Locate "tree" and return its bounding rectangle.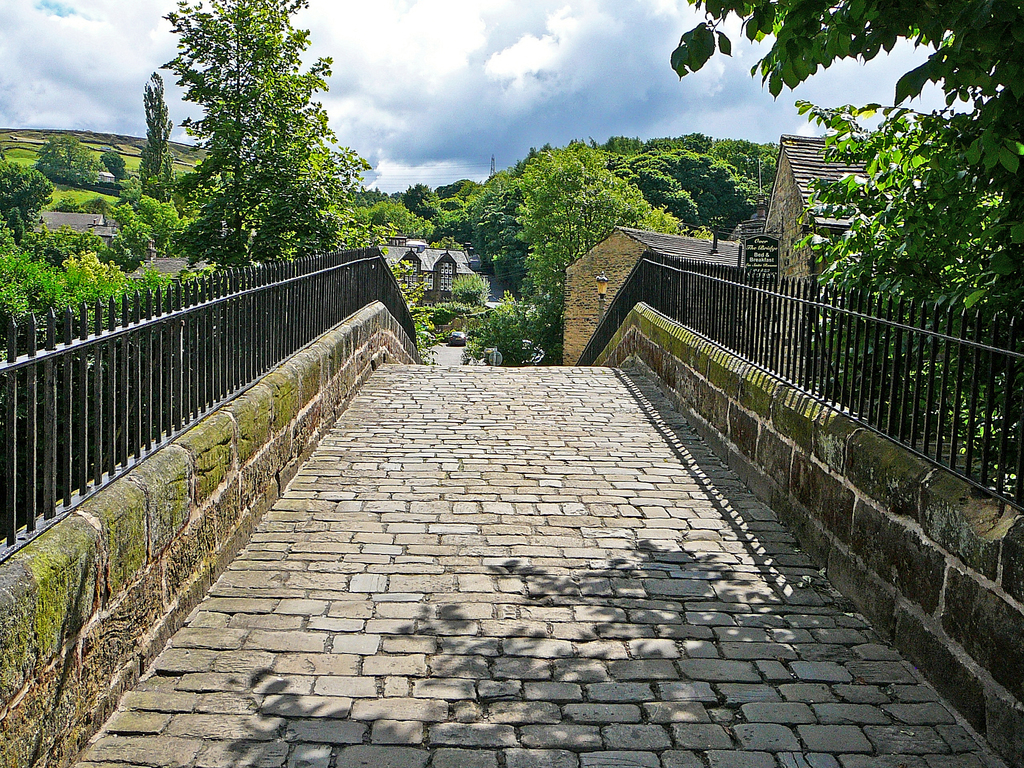
bbox(396, 179, 445, 211).
